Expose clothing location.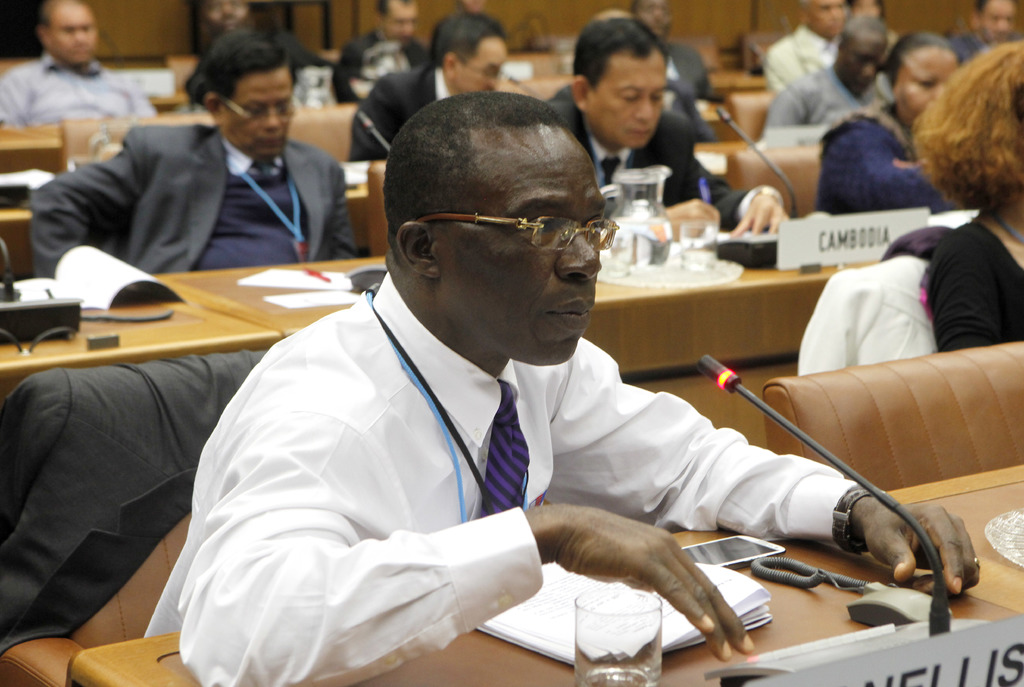
Exposed at x1=150, y1=269, x2=867, y2=686.
